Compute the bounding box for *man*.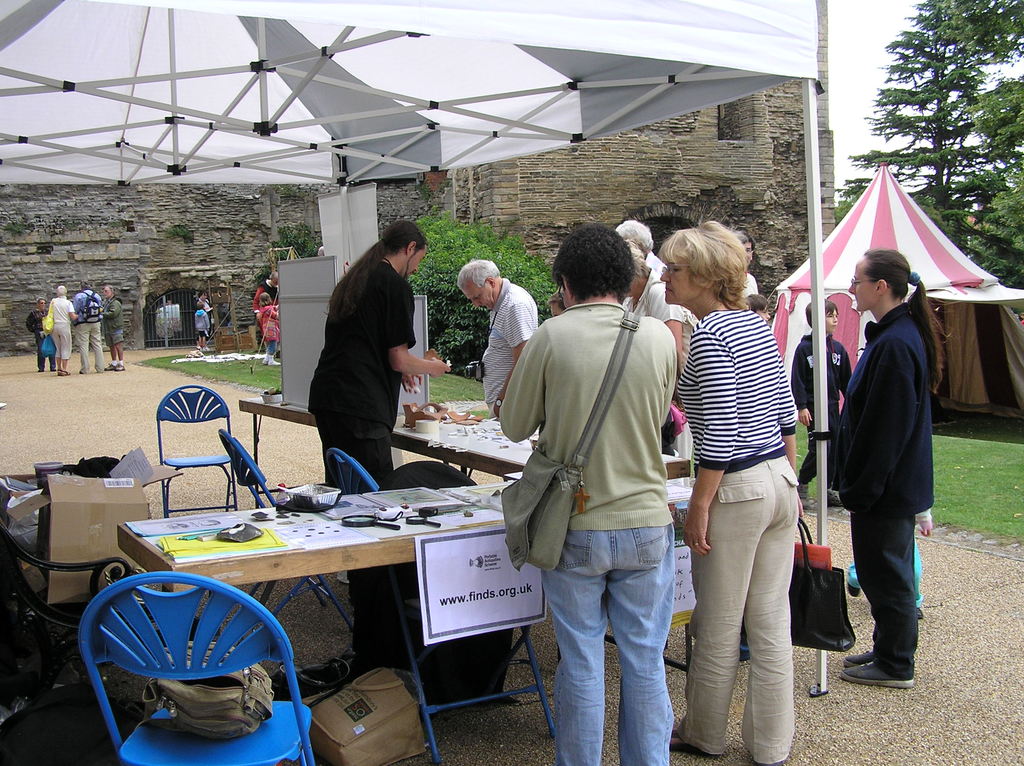
box=[42, 282, 75, 378].
